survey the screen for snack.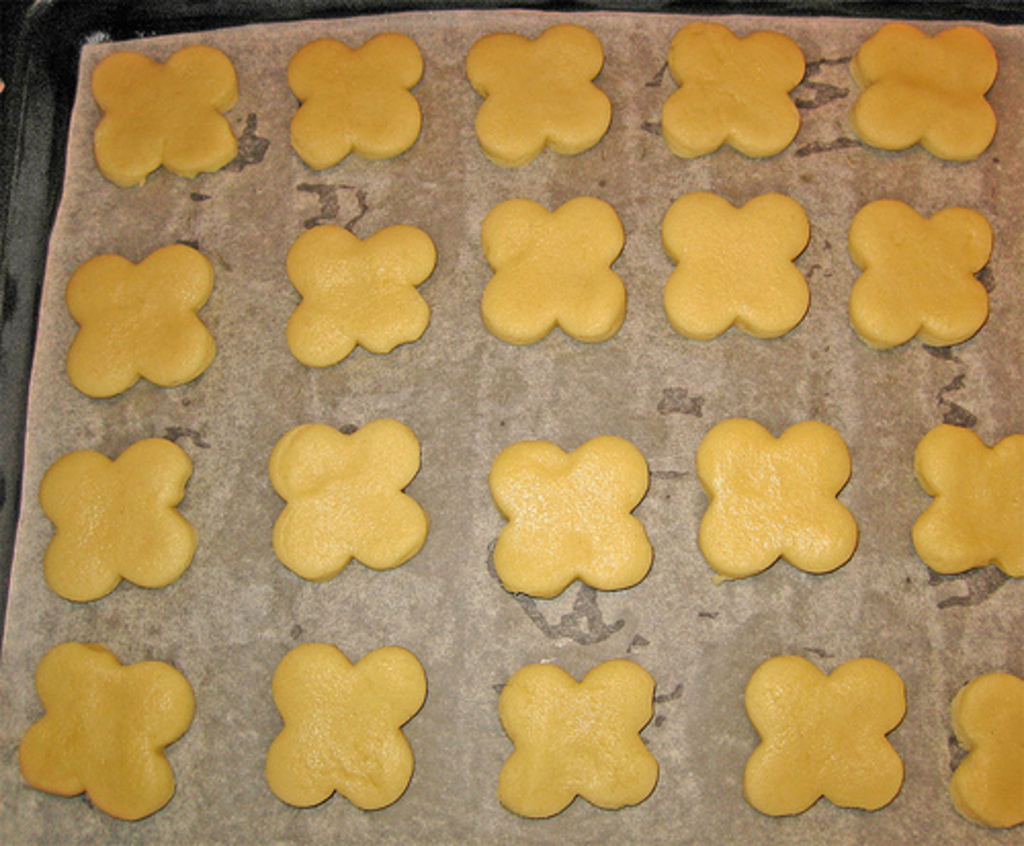
Survey found: <region>500, 653, 657, 830</region>.
